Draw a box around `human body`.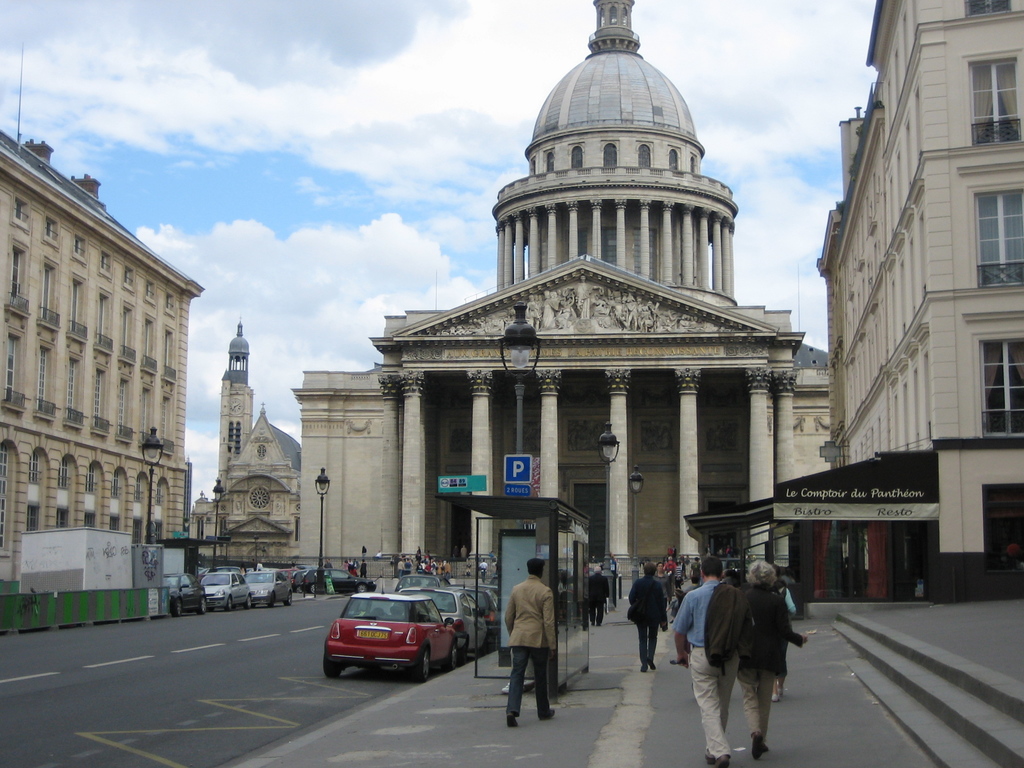
bbox(596, 568, 616, 594).
